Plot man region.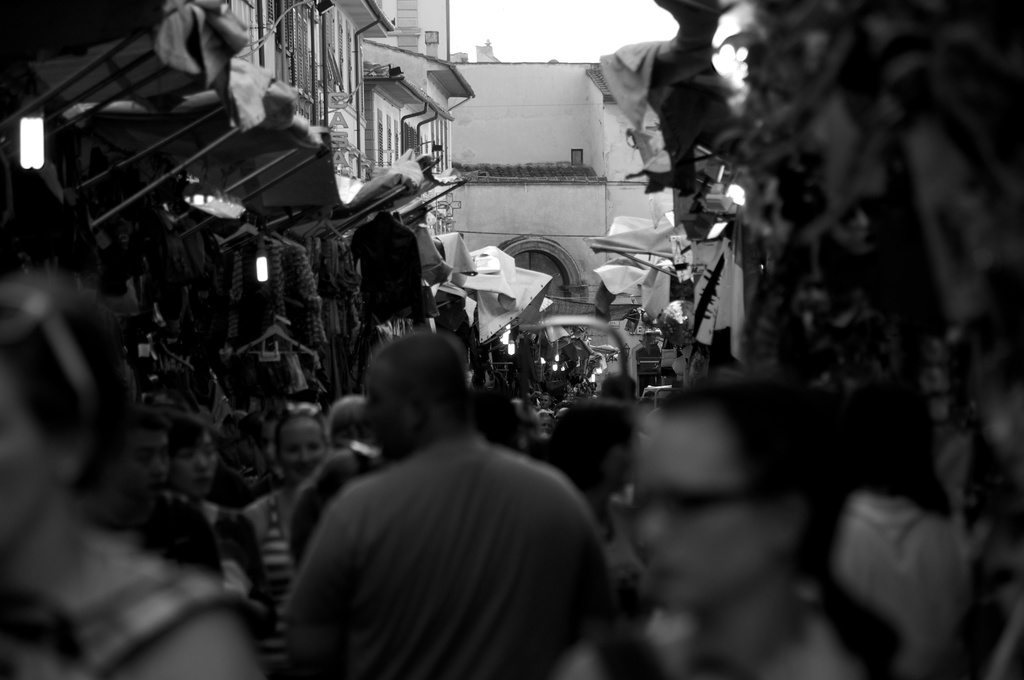
Plotted at 278, 321, 609, 679.
